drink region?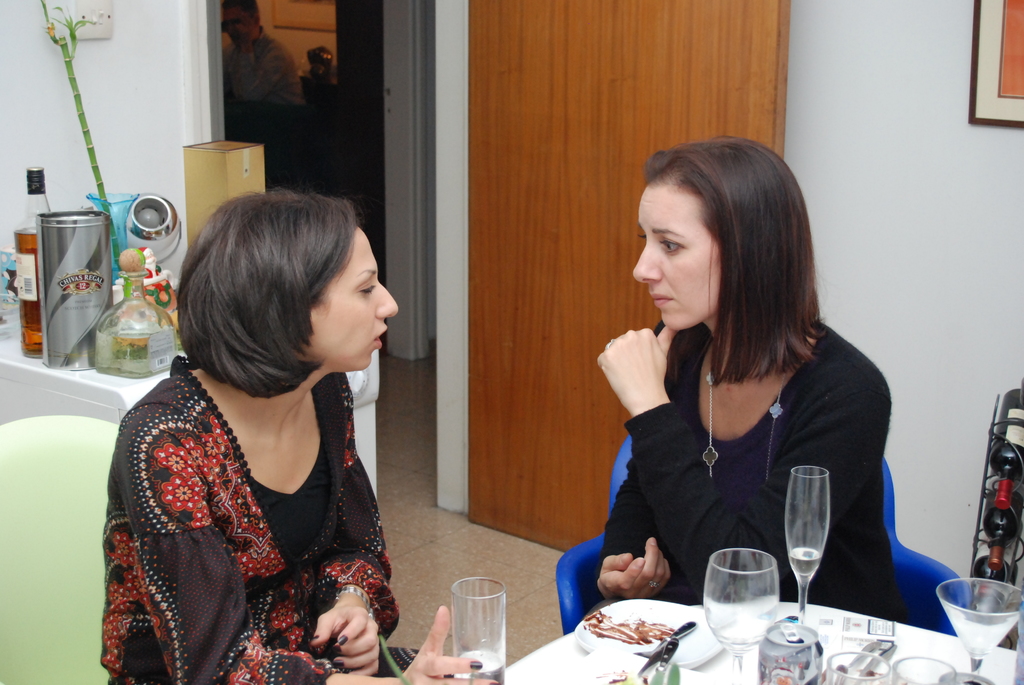
(x1=789, y1=546, x2=824, y2=581)
